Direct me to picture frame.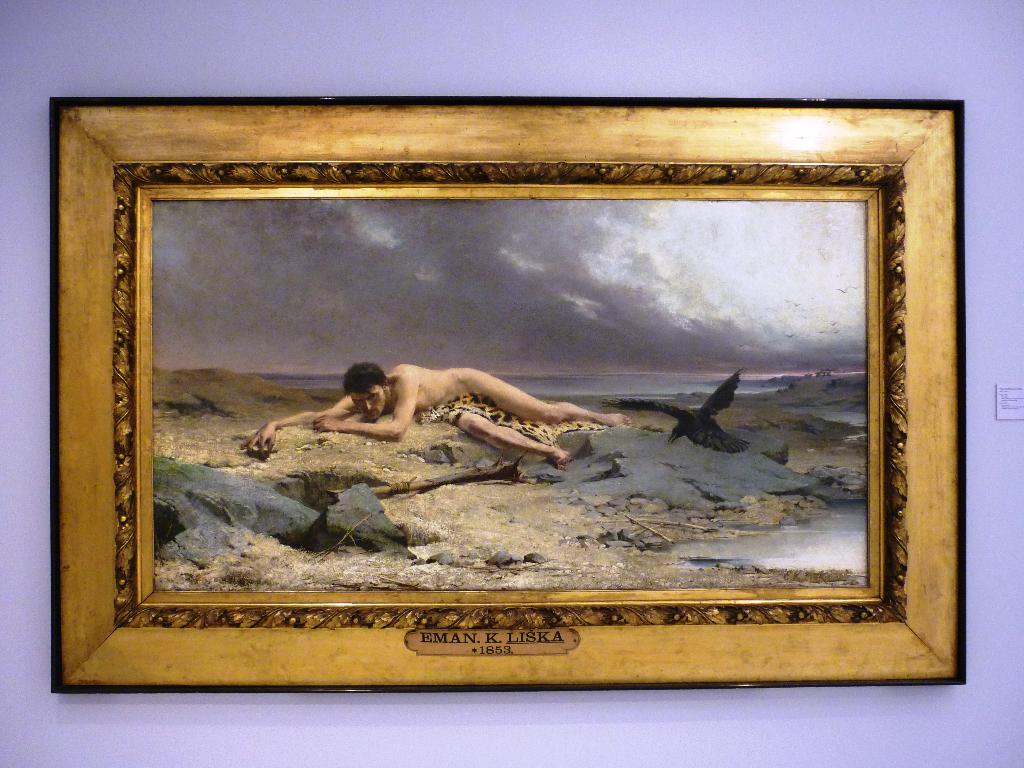
Direction: 35 61 969 709.
